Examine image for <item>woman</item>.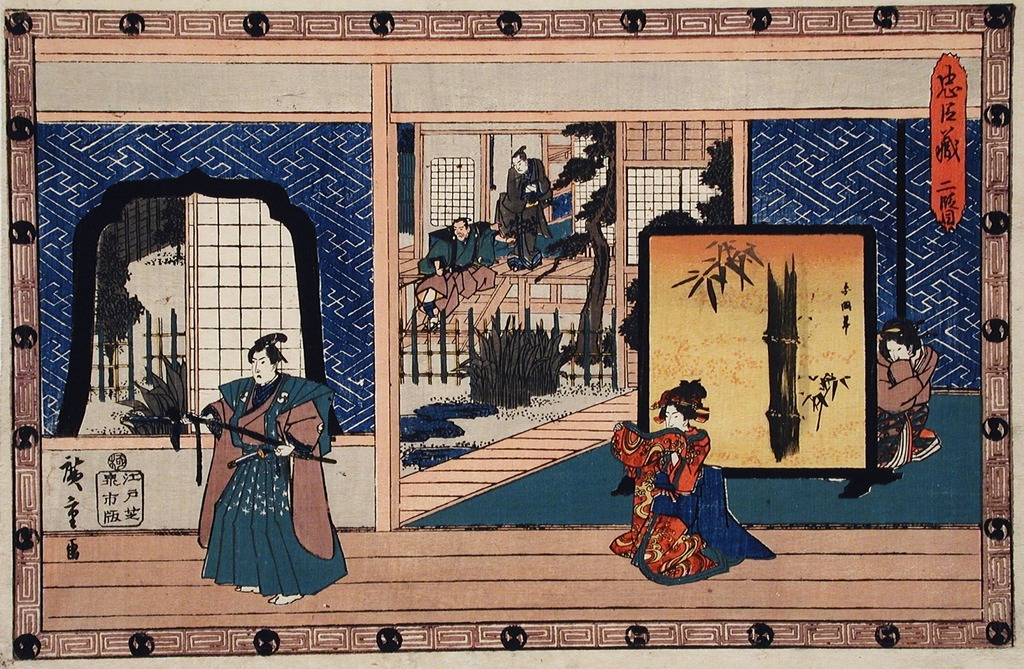
Examination result: Rect(195, 310, 346, 611).
